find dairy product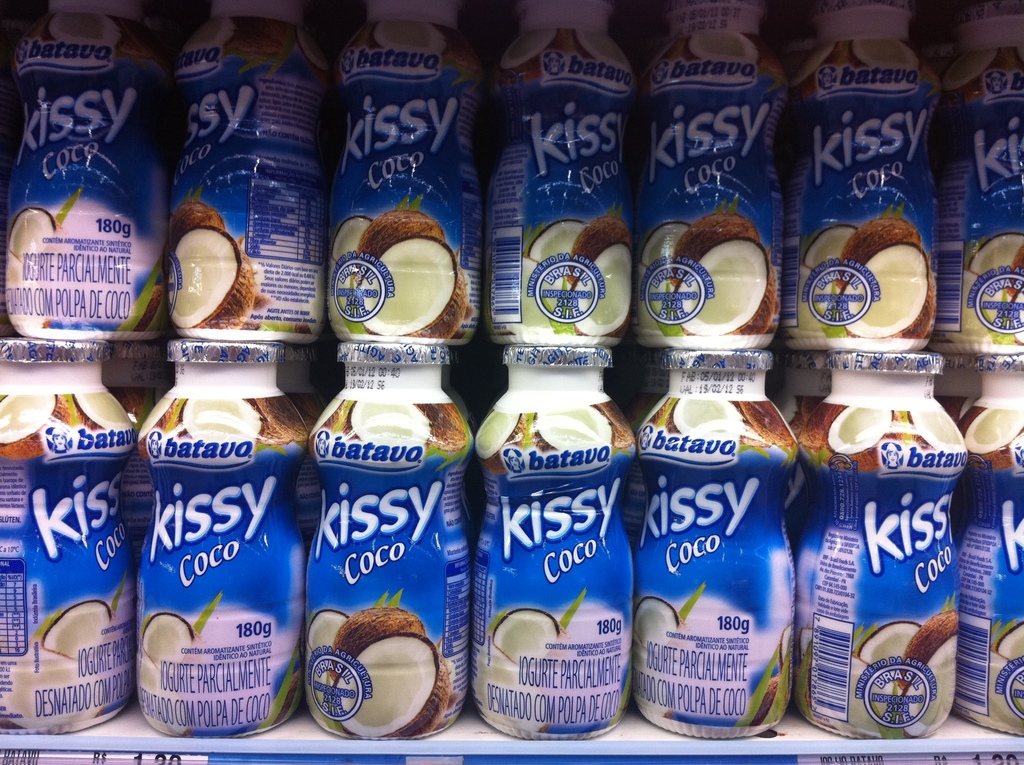
(left=482, top=4, right=628, bottom=331)
